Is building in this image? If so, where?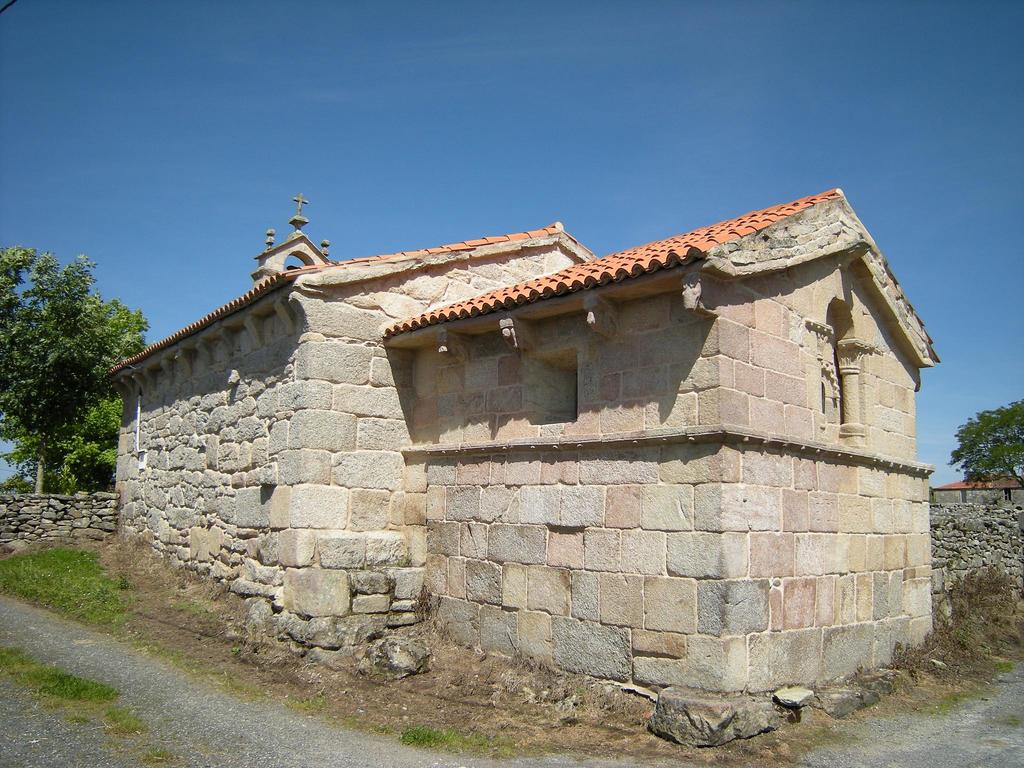
Yes, at bbox(104, 179, 946, 717).
